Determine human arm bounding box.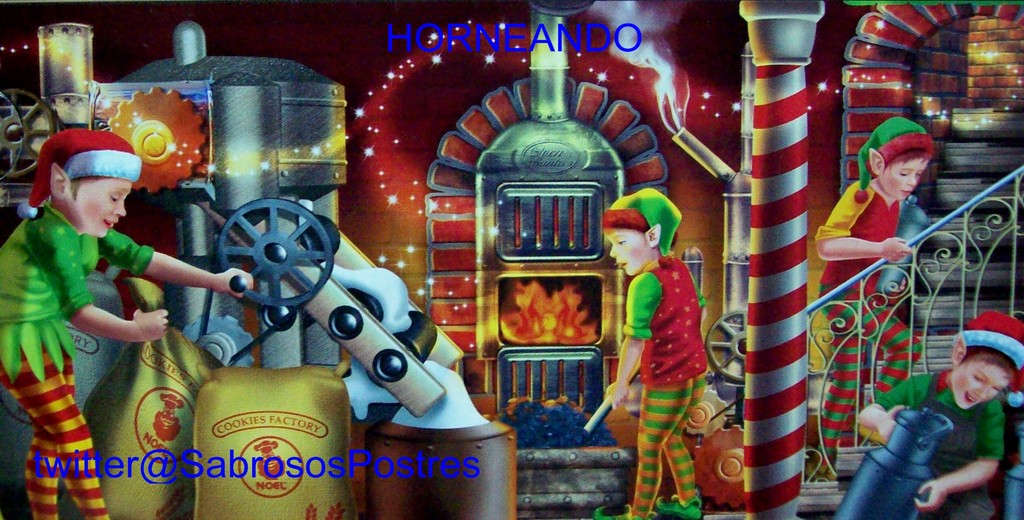
Determined: bbox=[24, 222, 173, 342].
